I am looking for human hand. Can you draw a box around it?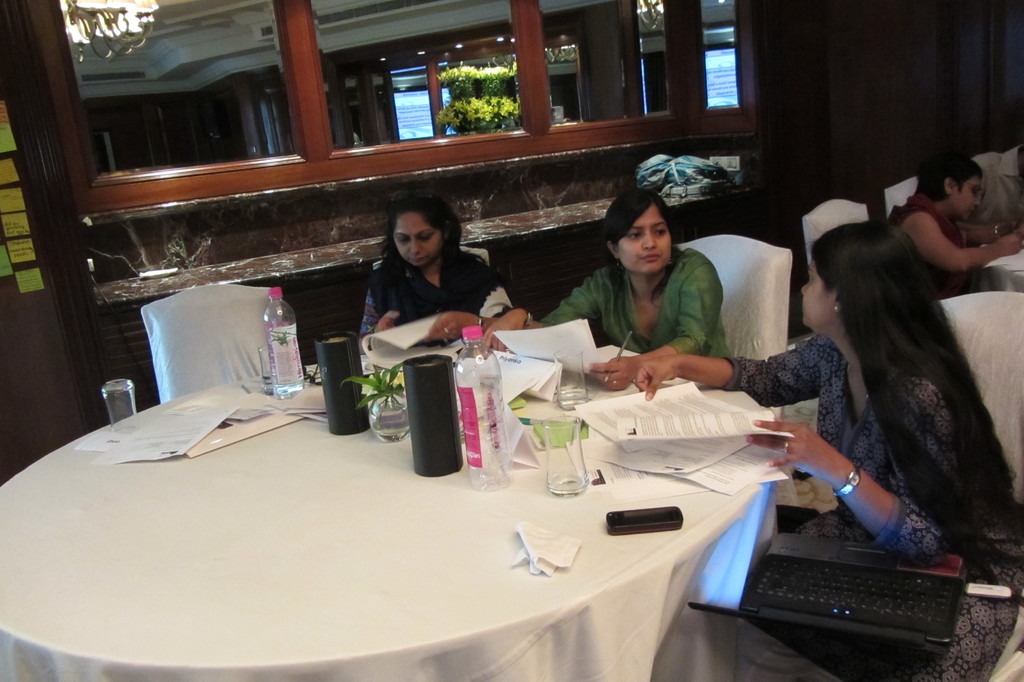
Sure, the bounding box is (left=747, top=414, right=840, bottom=482).
